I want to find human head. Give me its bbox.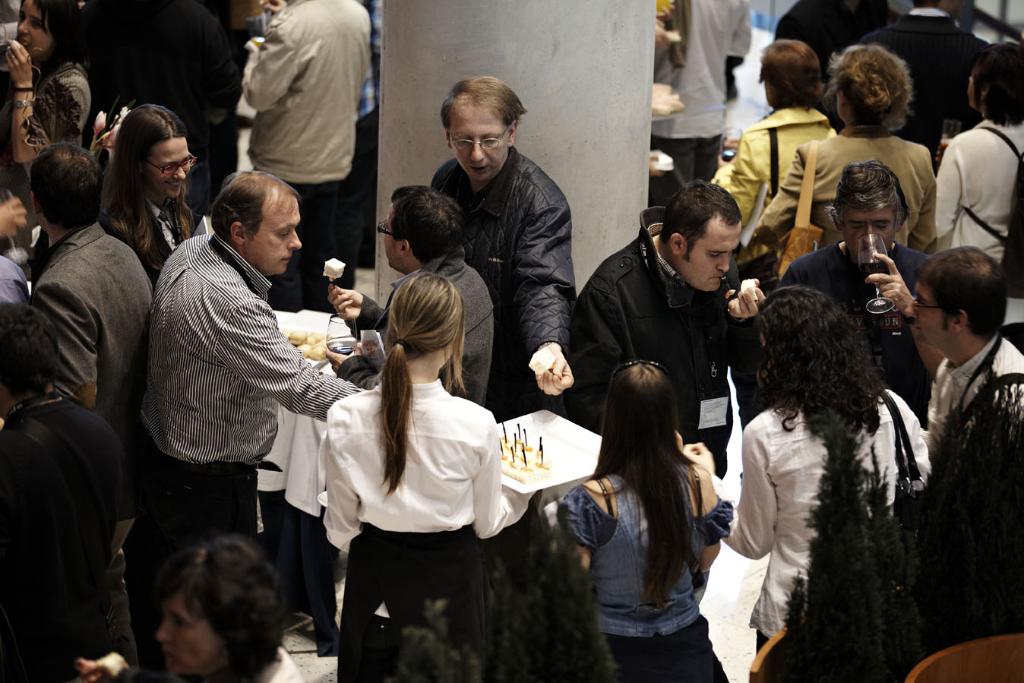
(left=14, top=0, right=83, bottom=60).
